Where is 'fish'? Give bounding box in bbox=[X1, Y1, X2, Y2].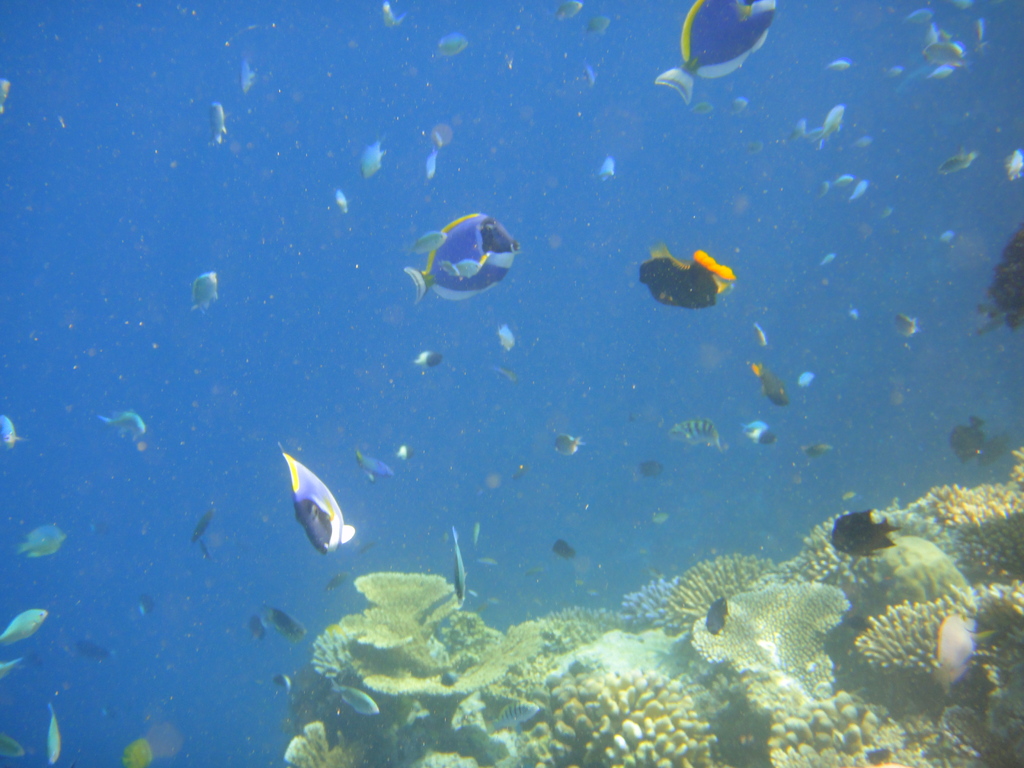
bbox=[445, 257, 483, 280].
